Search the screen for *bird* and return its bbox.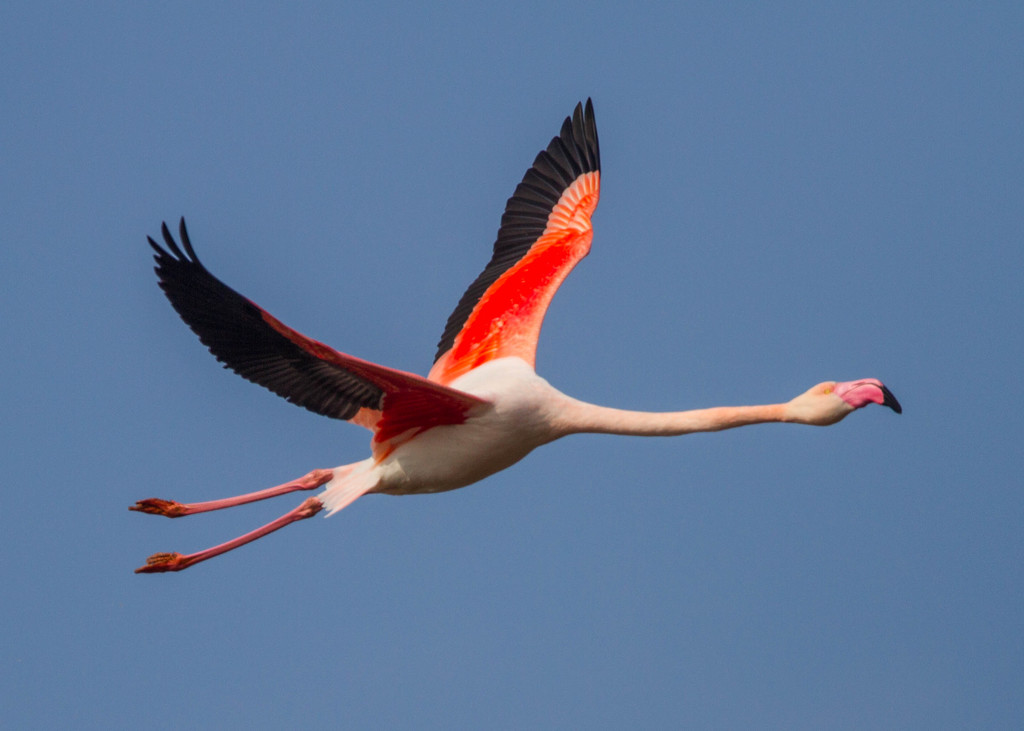
Found: detection(104, 118, 907, 584).
